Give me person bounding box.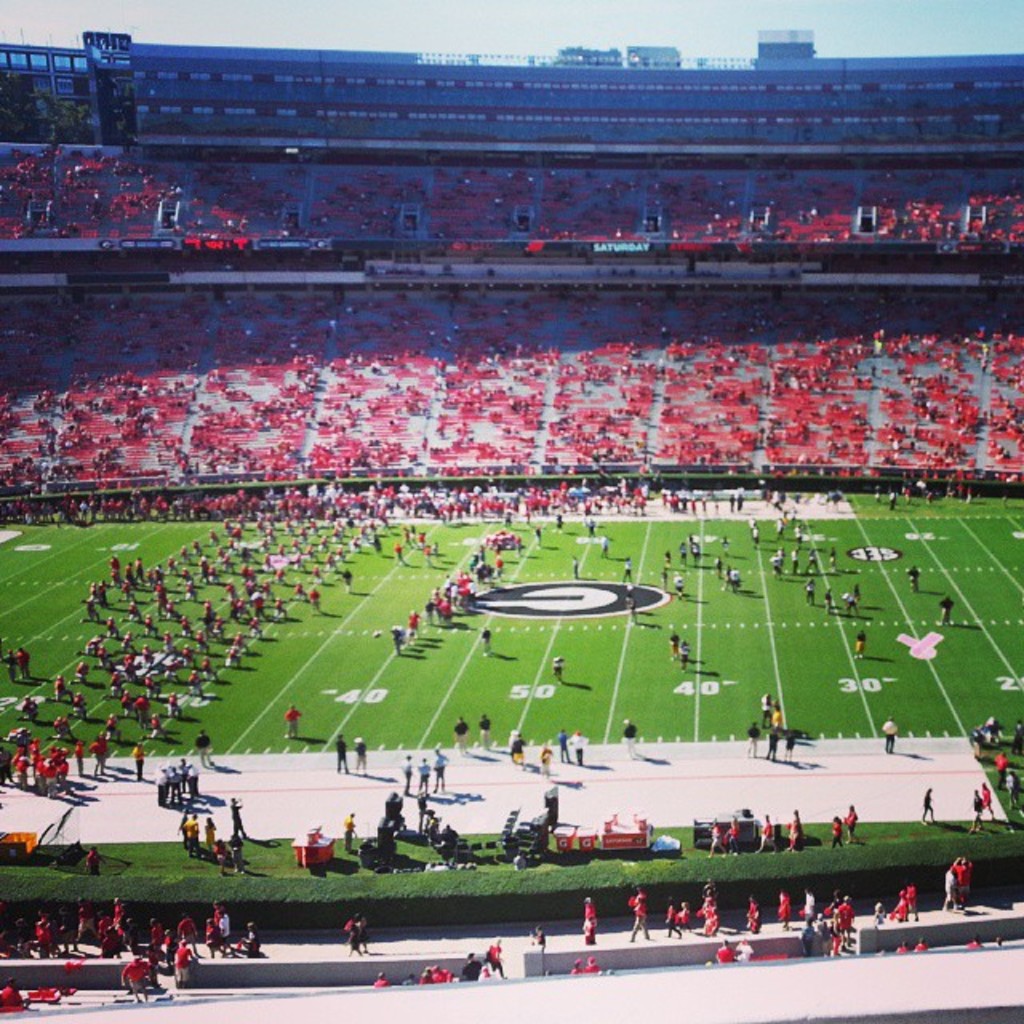
l=826, t=587, r=838, b=616.
